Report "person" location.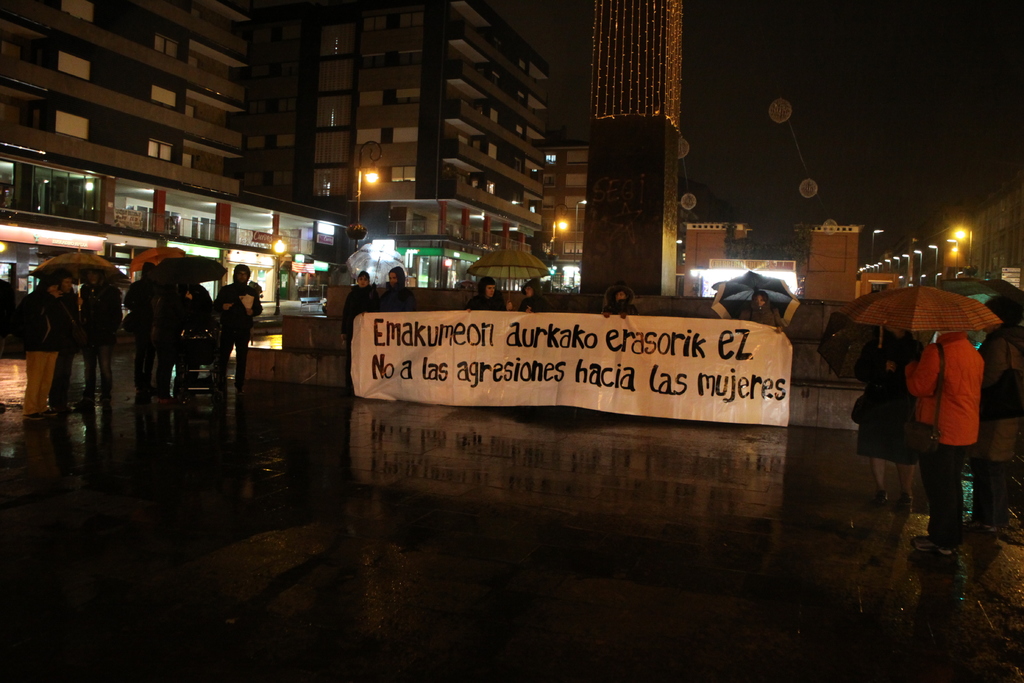
Report: 172:261:214:395.
